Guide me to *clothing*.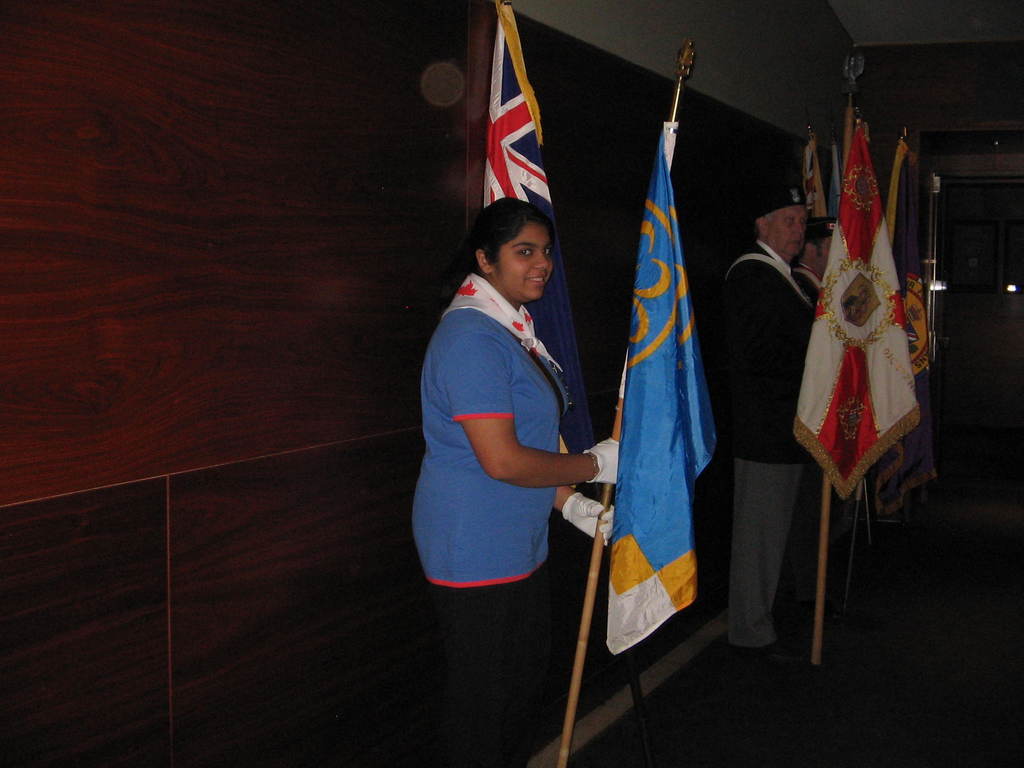
Guidance: [797,266,822,299].
